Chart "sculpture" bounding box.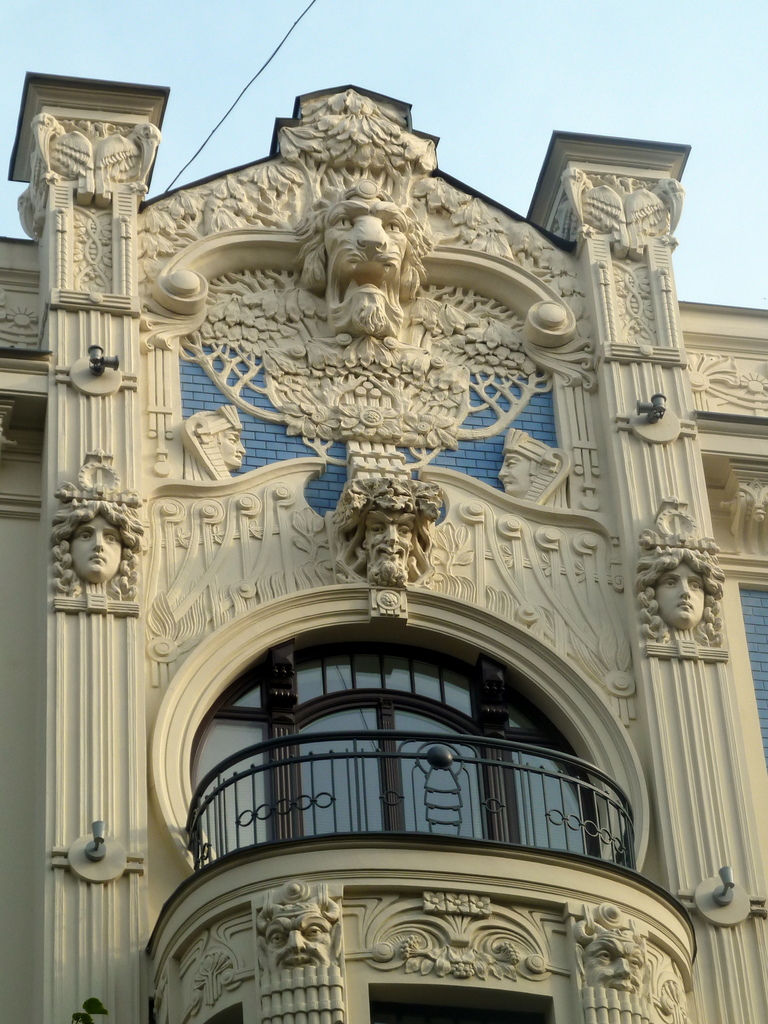
Charted: 555:168:627:252.
